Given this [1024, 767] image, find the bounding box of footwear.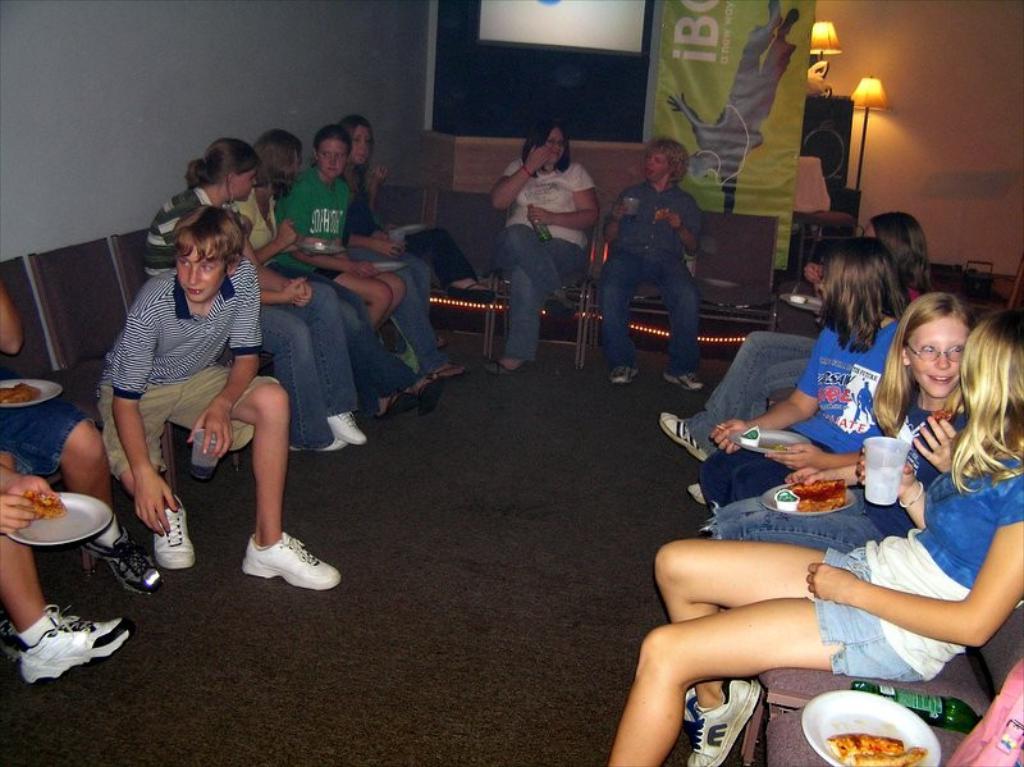
BBox(413, 376, 445, 417).
